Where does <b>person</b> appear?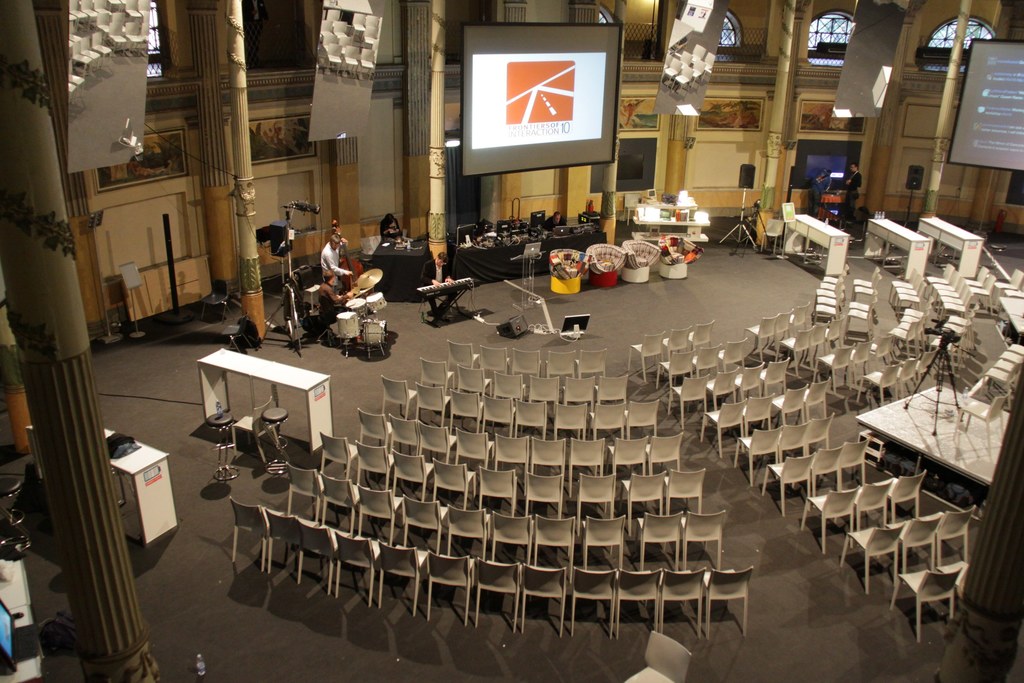
Appears at (x1=316, y1=222, x2=358, y2=288).
